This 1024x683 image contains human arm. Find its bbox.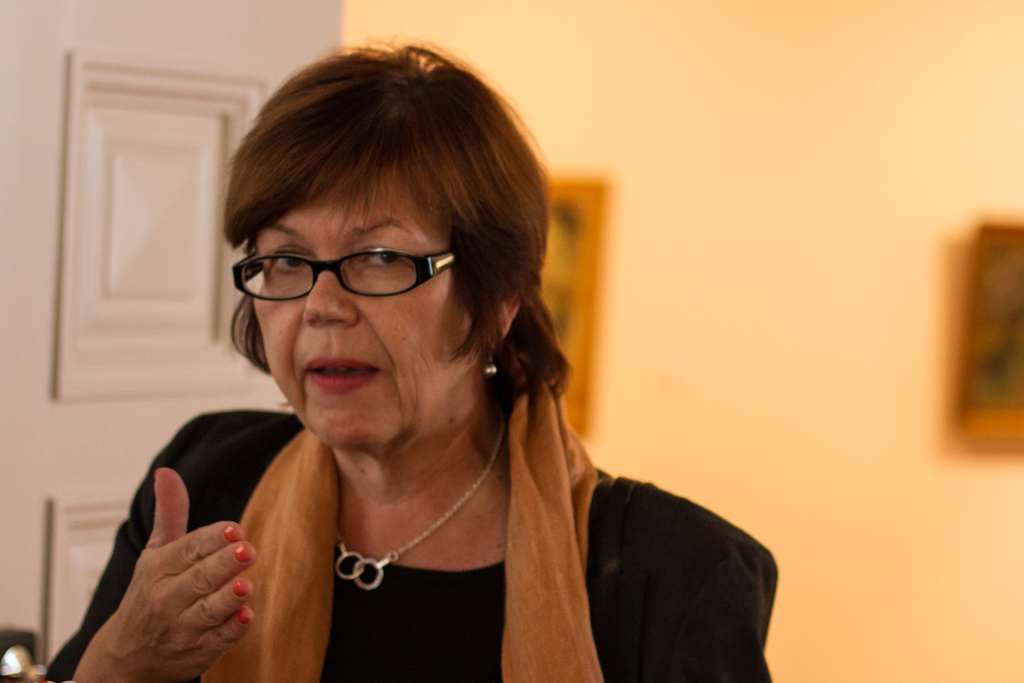
box(66, 467, 279, 682).
